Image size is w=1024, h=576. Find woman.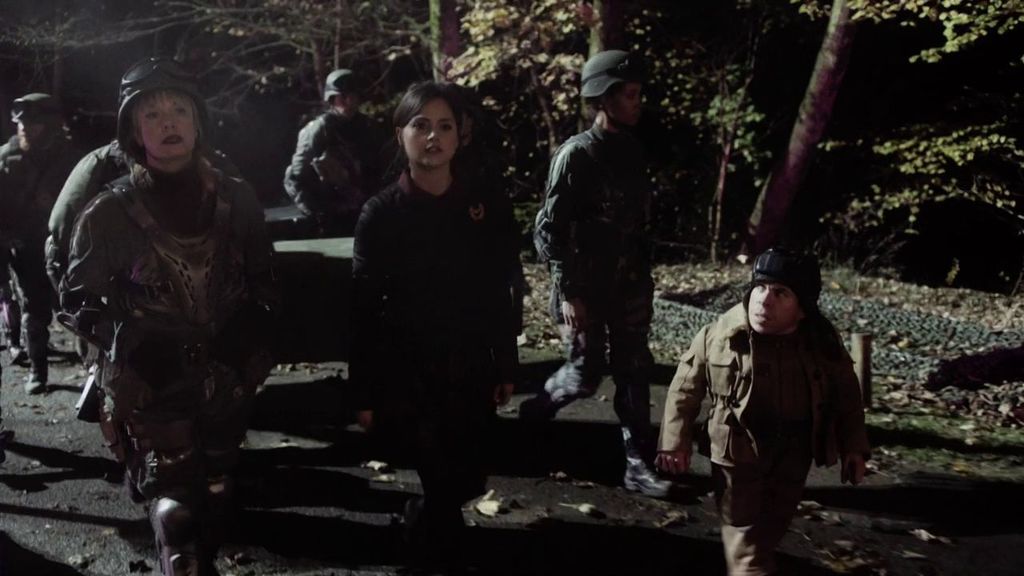
l=54, t=53, r=282, b=575.
